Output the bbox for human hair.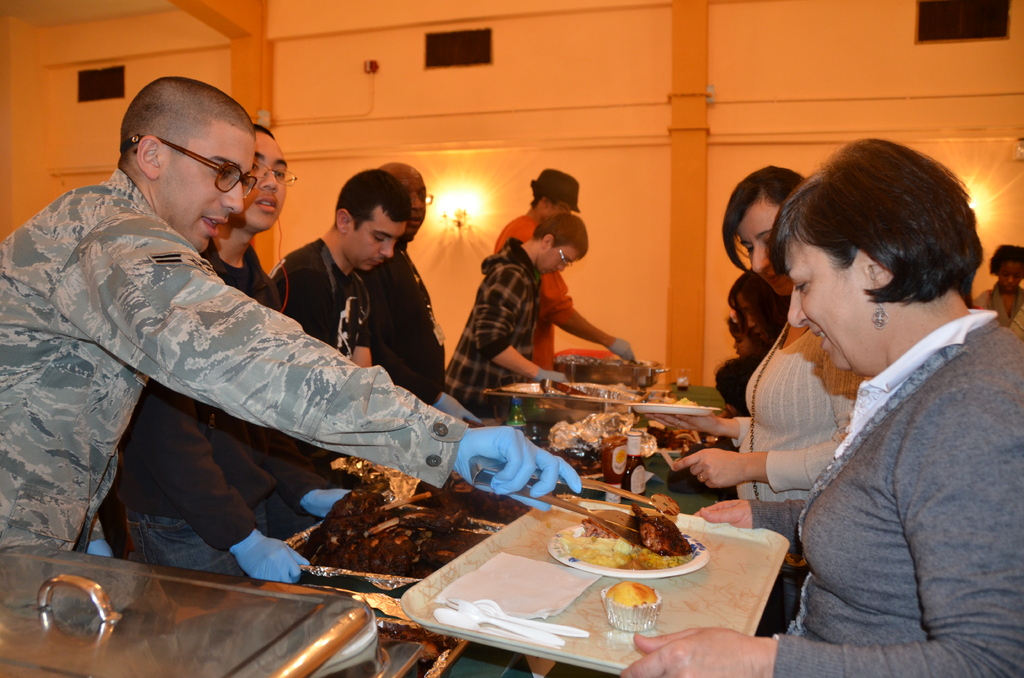
(333, 168, 414, 236).
